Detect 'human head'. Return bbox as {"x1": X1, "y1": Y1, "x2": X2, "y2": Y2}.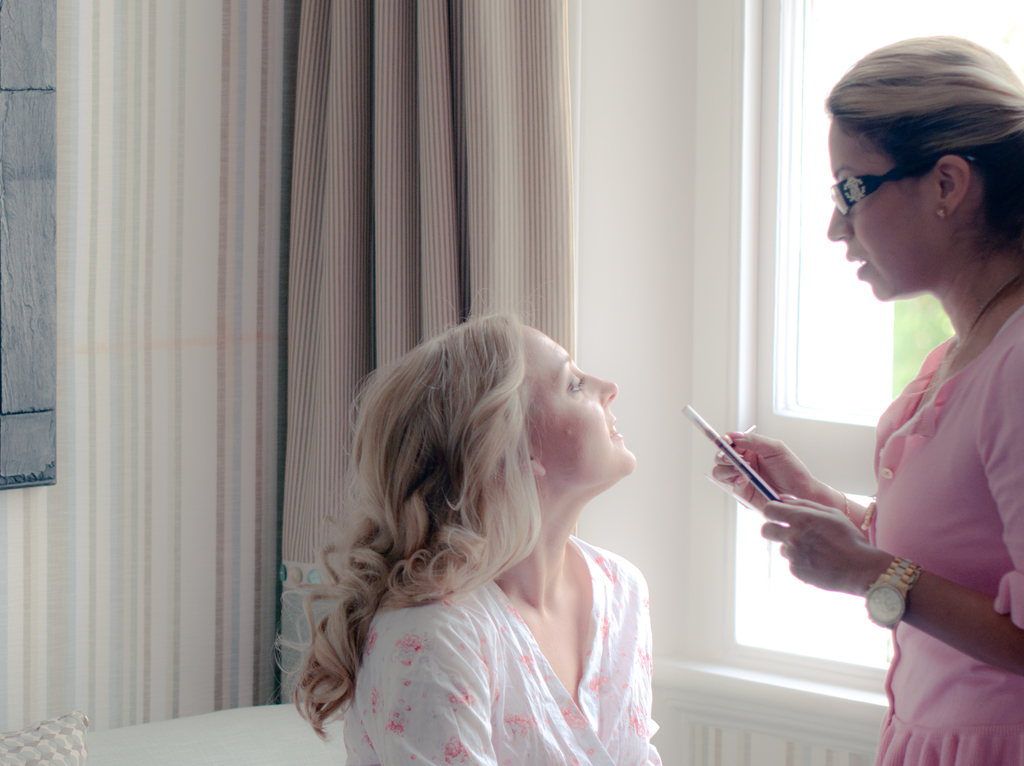
{"x1": 352, "y1": 307, "x2": 637, "y2": 549}.
